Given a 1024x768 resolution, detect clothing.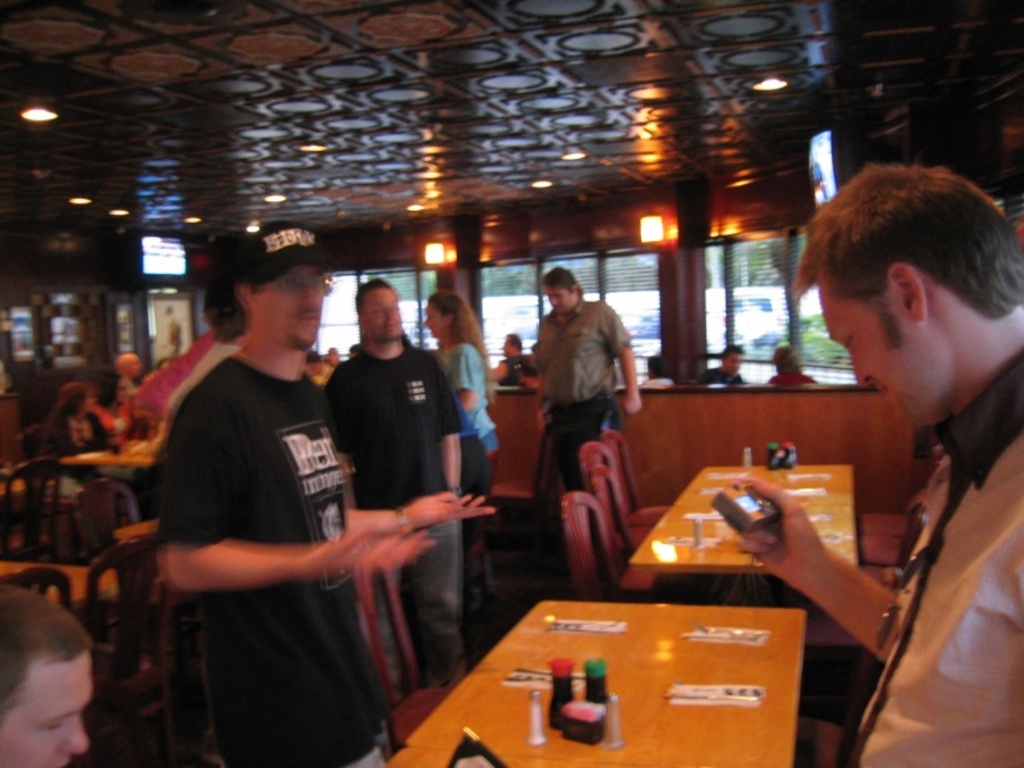
pyautogui.locateOnScreen(695, 365, 744, 385).
